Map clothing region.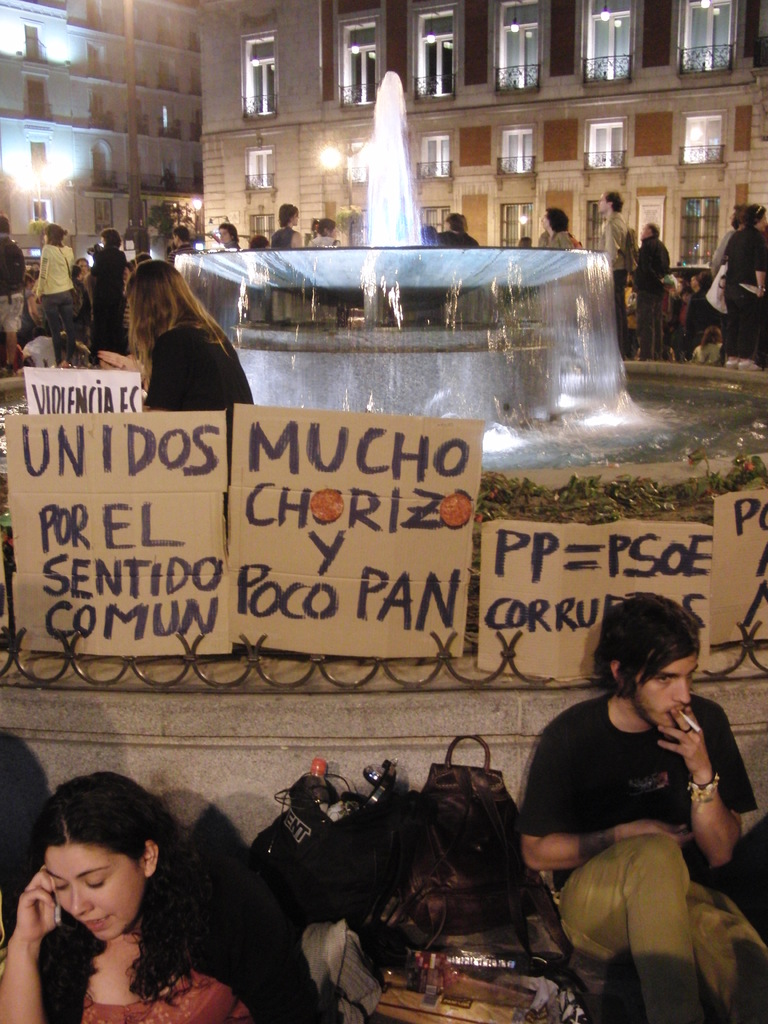
Mapped to 81/967/247/1023.
